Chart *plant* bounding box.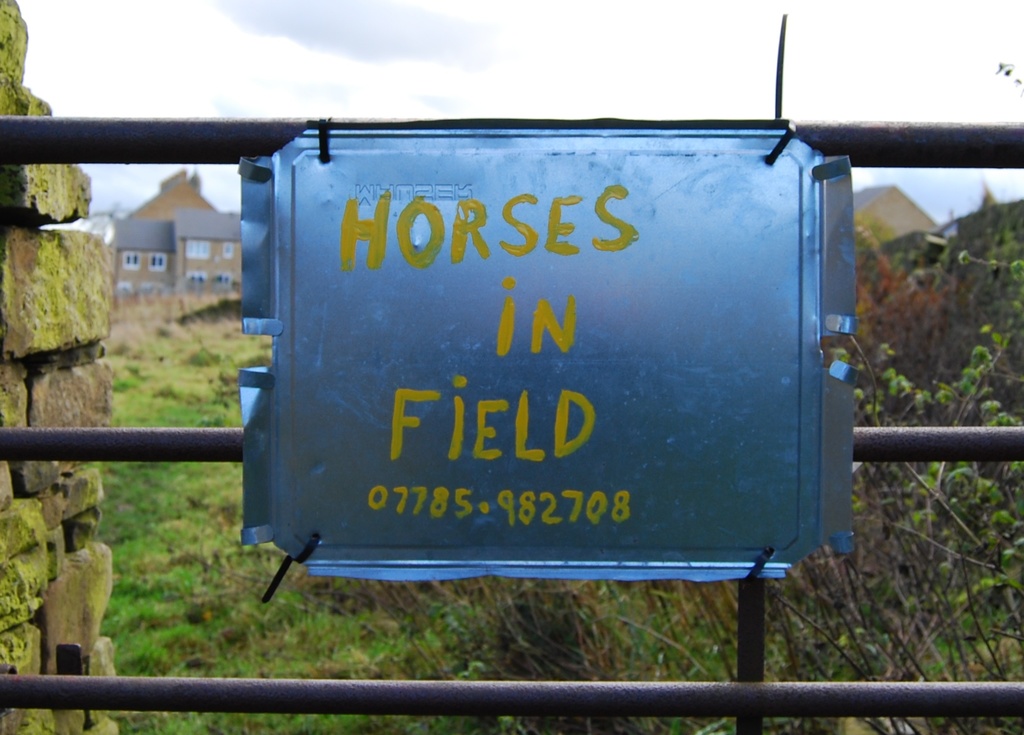
Charted: 514/588/606/664.
